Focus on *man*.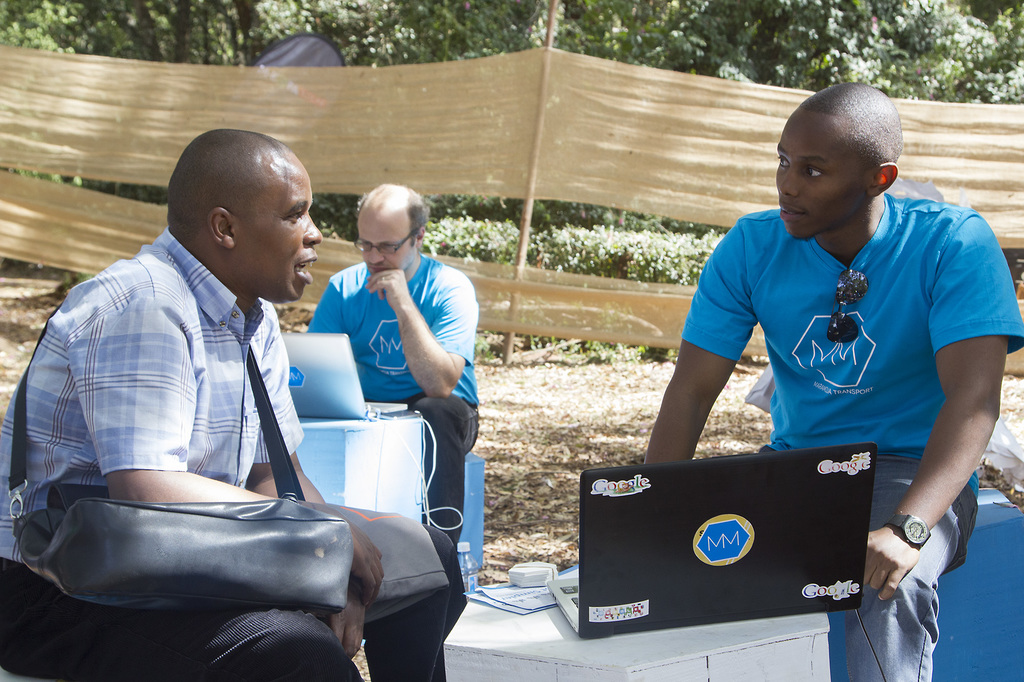
Focused at {"x1": 26, "y1": 106, "x2": 394, "y2": 665}.
